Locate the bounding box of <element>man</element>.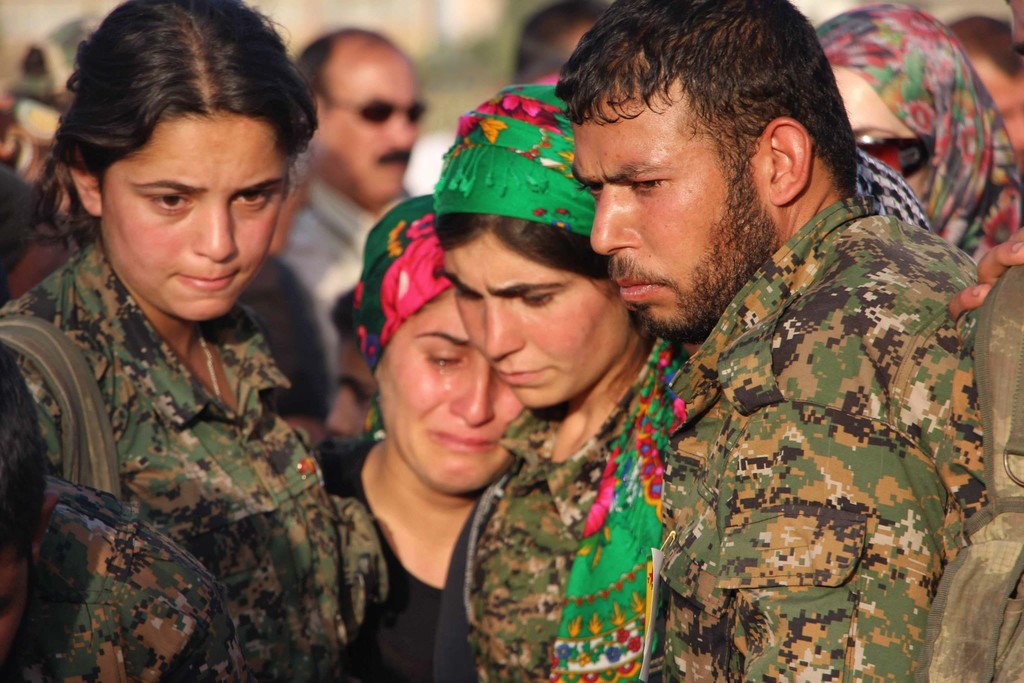
Bounding box: crop(236, 30, 419, 450).
